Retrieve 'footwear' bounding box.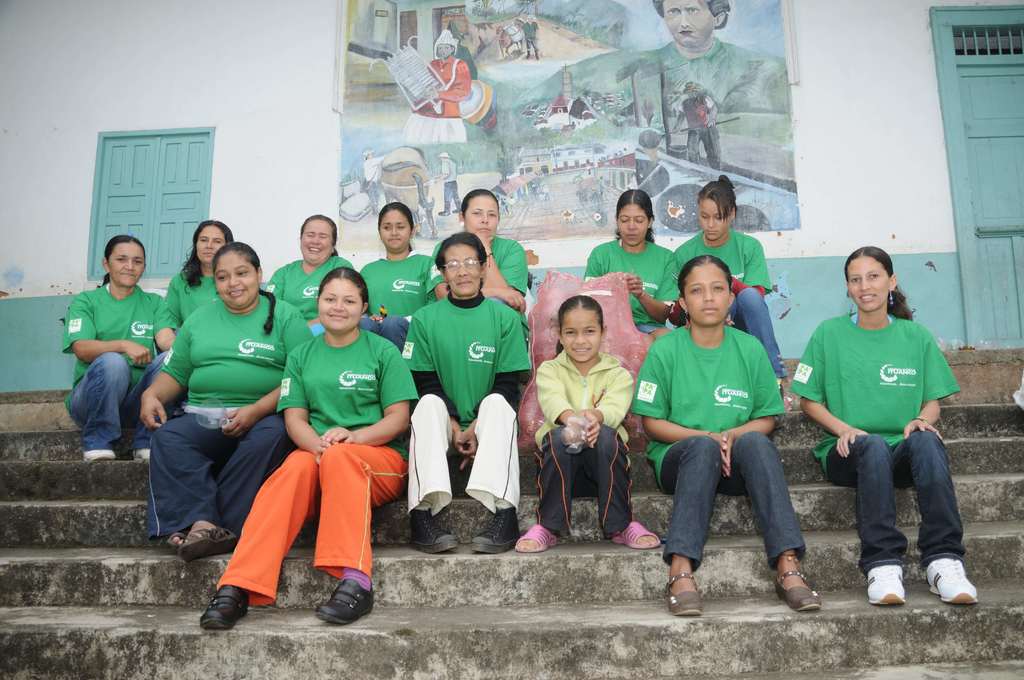
Bounding box: [x1=82, y1=444, x2=116, y2=464].
